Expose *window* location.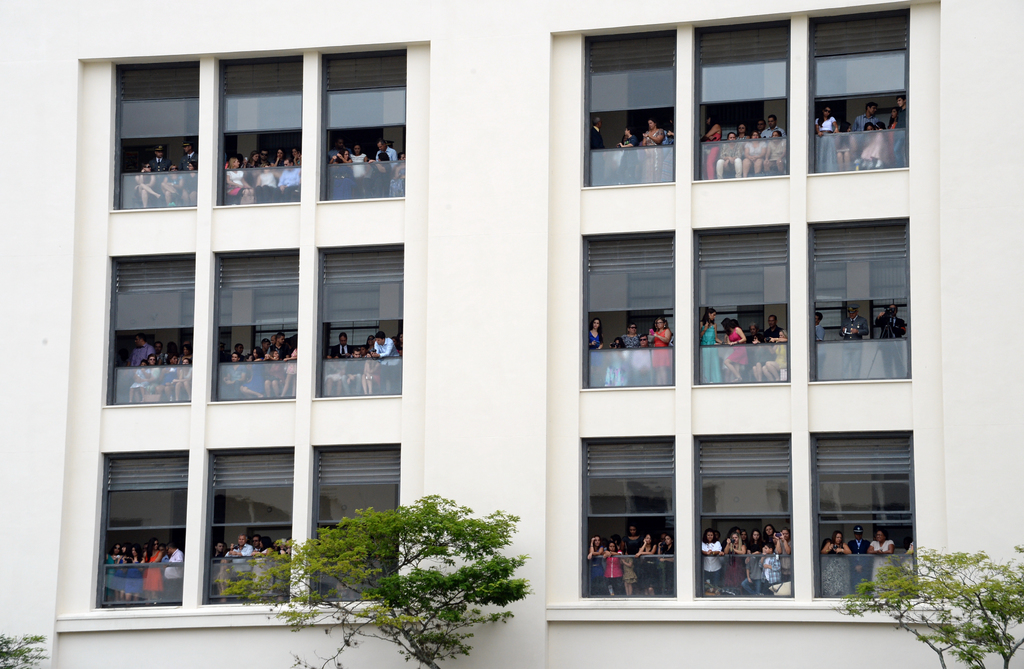
Exposed at 577,434,677,598.
